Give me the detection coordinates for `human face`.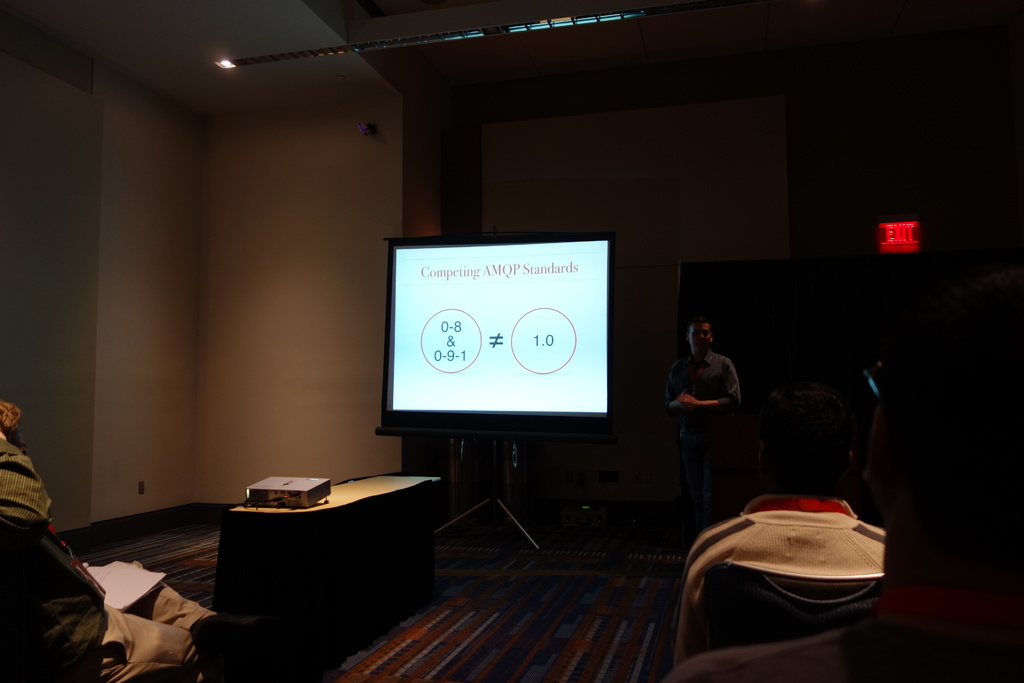
688/322/717/353.
